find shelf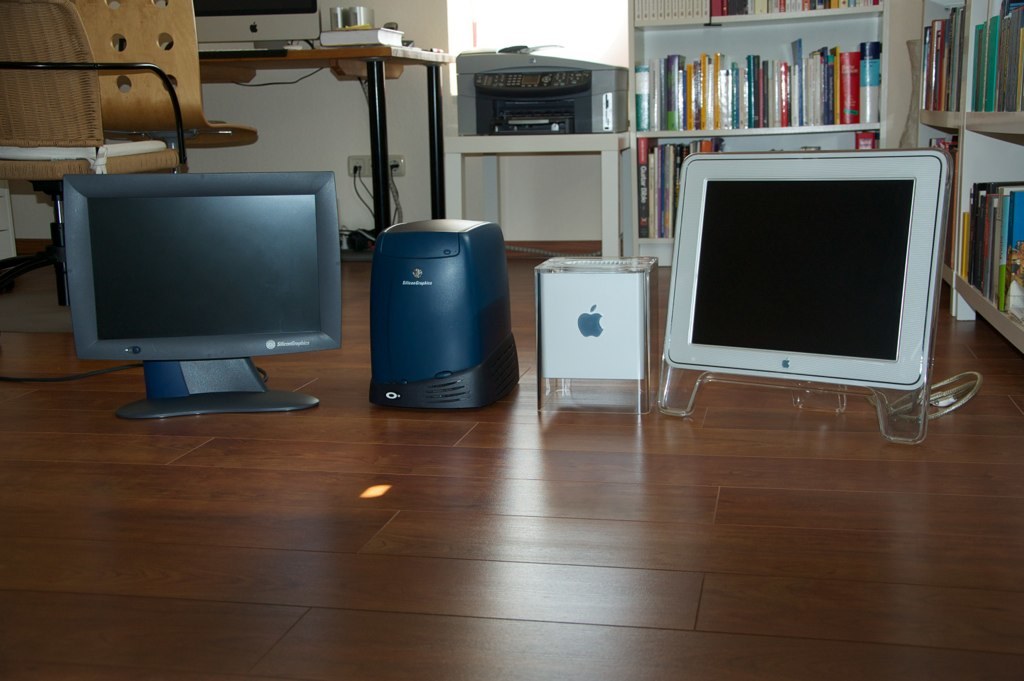
pyautogui.locateOnScreen(962, 2, 1023, 149)
